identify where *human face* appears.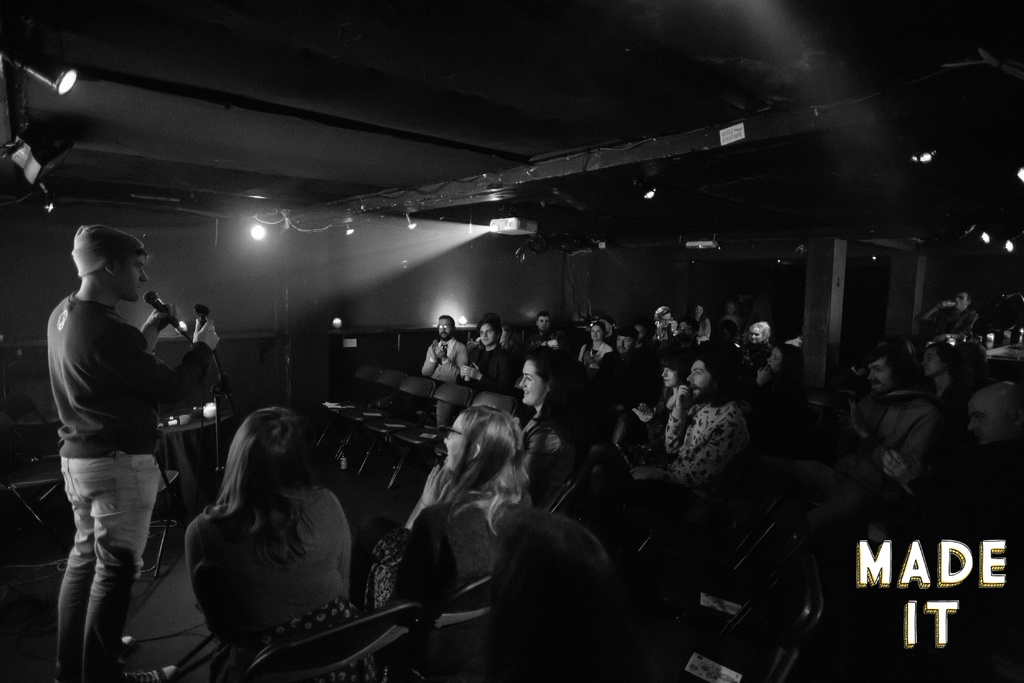
Appears at 479, 323, 495, 345.
